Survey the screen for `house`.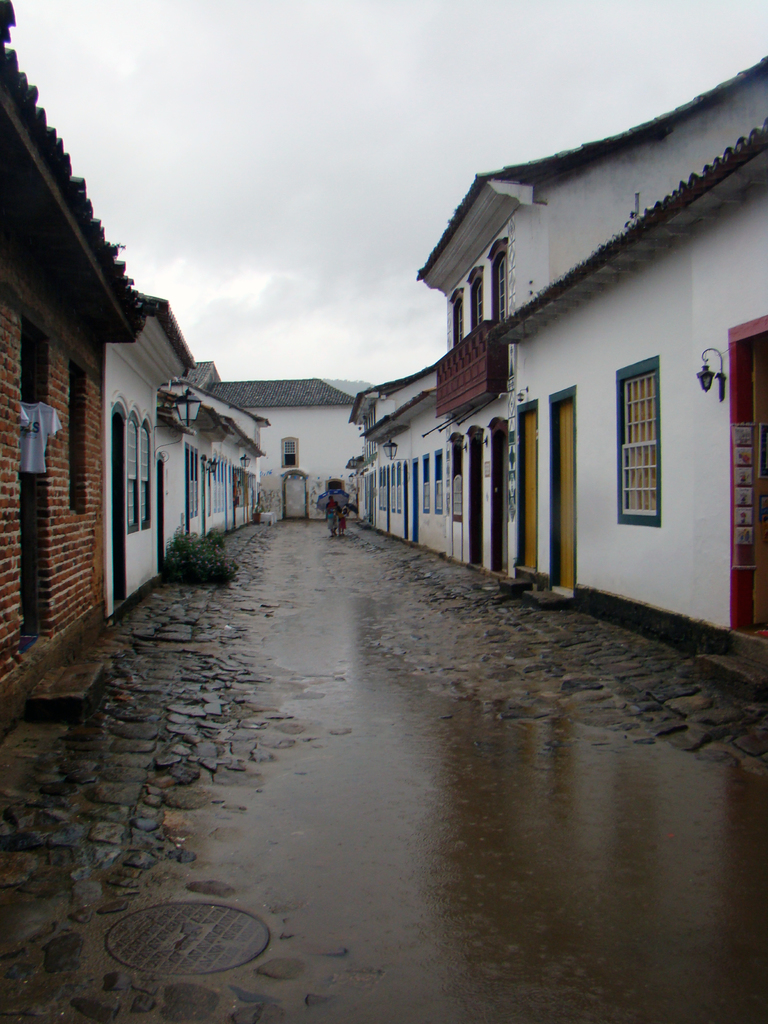
Survey found: x1=356, y1=51, x2=759, y2=662.
